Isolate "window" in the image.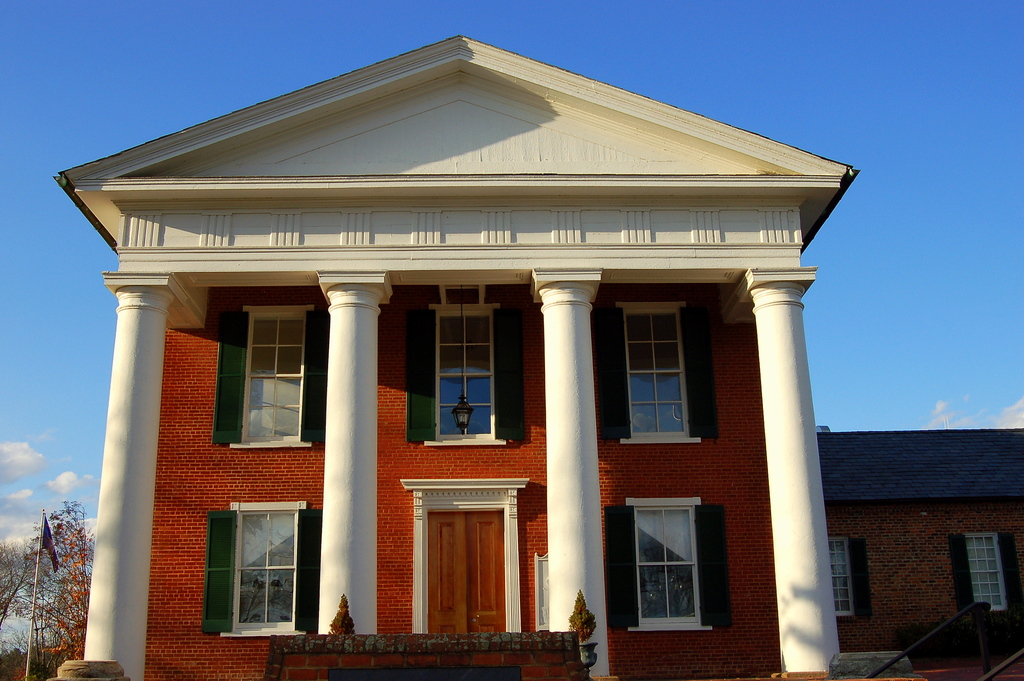
Isolated region: box(420, 305, 509, 446).
